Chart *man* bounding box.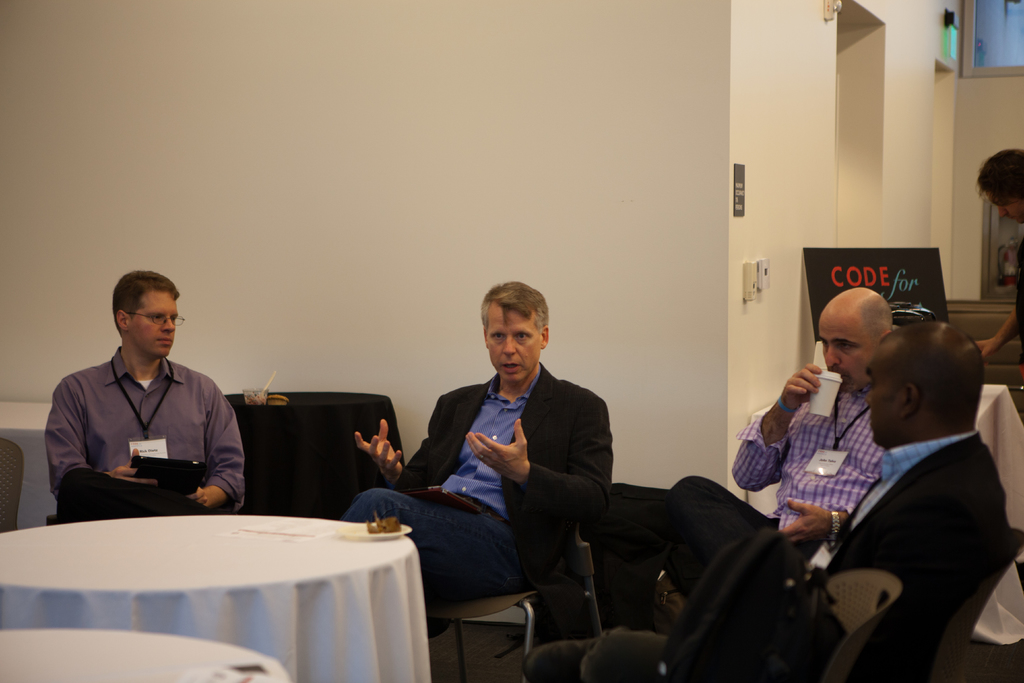
Charted: bbox=(339, 274, 620, 632).
